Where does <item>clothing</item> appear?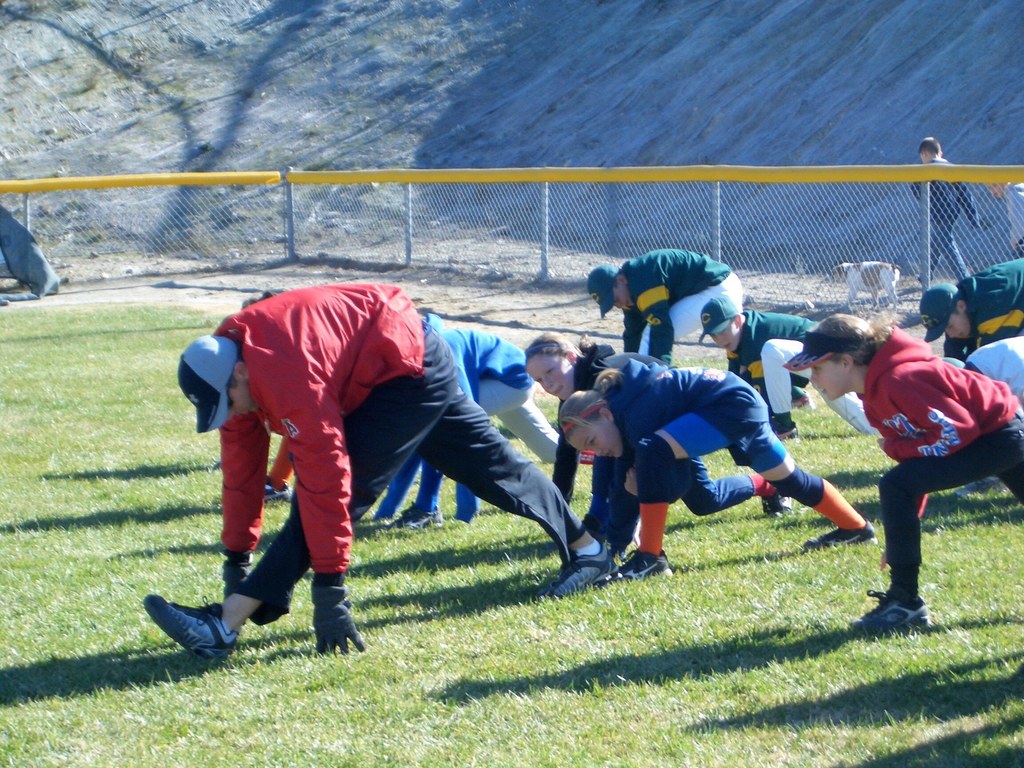
Appears at <bbox>546, 335, 749, 516</bbox>.
